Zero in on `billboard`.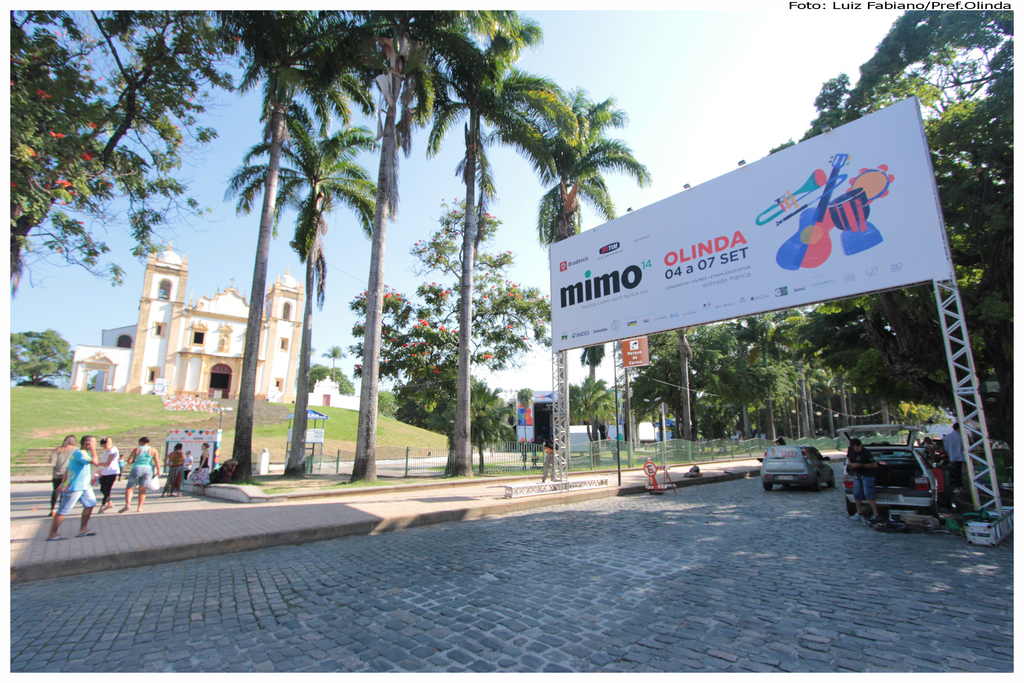
Zeroed in: <bbox>568, 100, 960, 407</bbox>.
